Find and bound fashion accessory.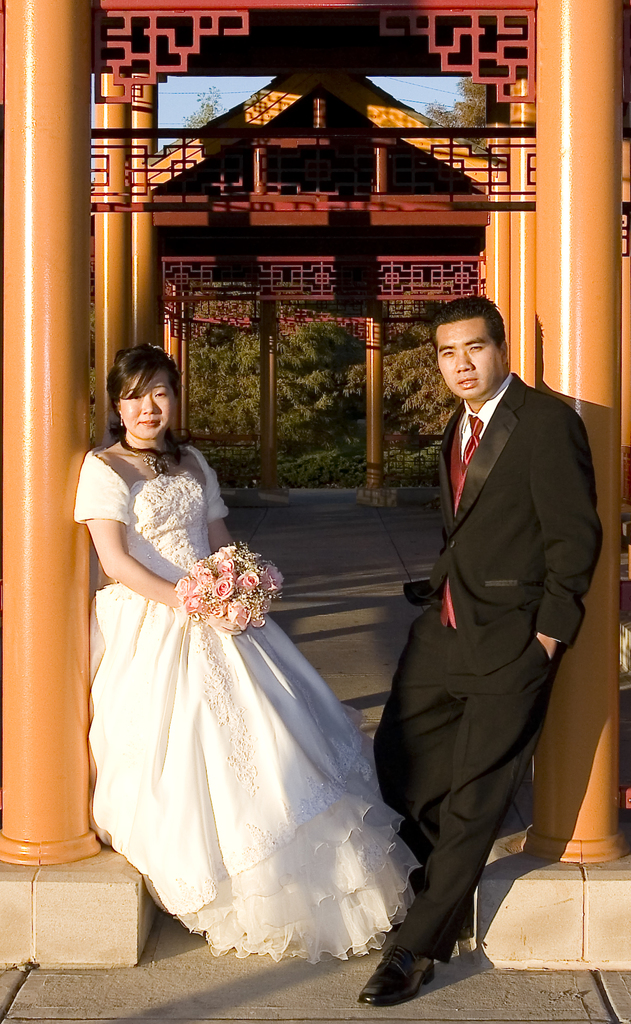
Bound: 116,433,179,473.
